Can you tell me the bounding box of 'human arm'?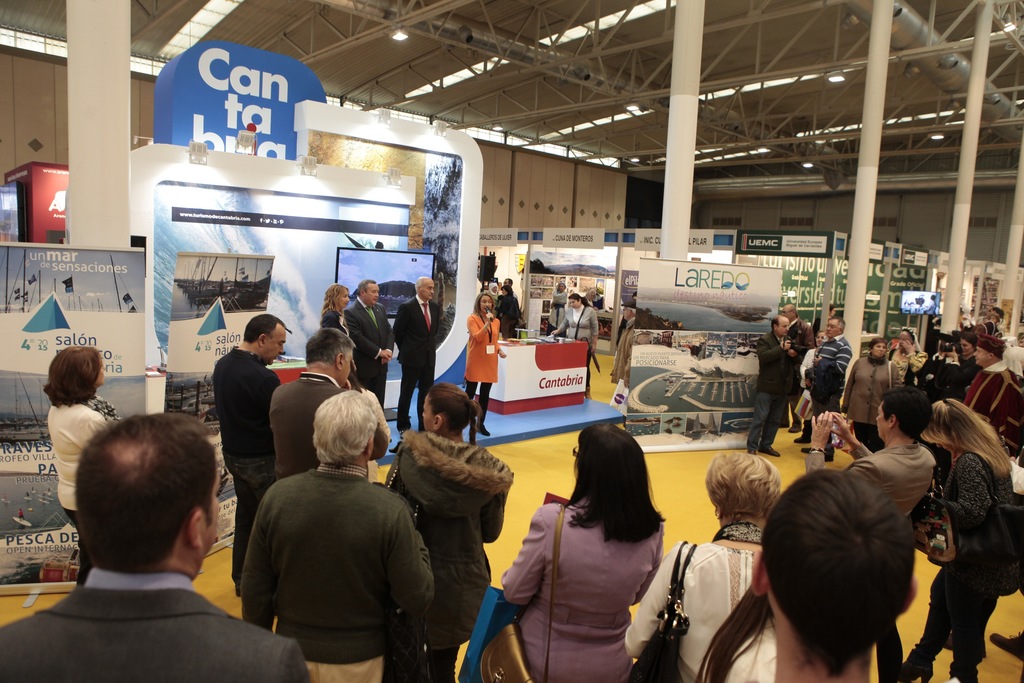
left=799, top=324, right=813, bottom=358.
